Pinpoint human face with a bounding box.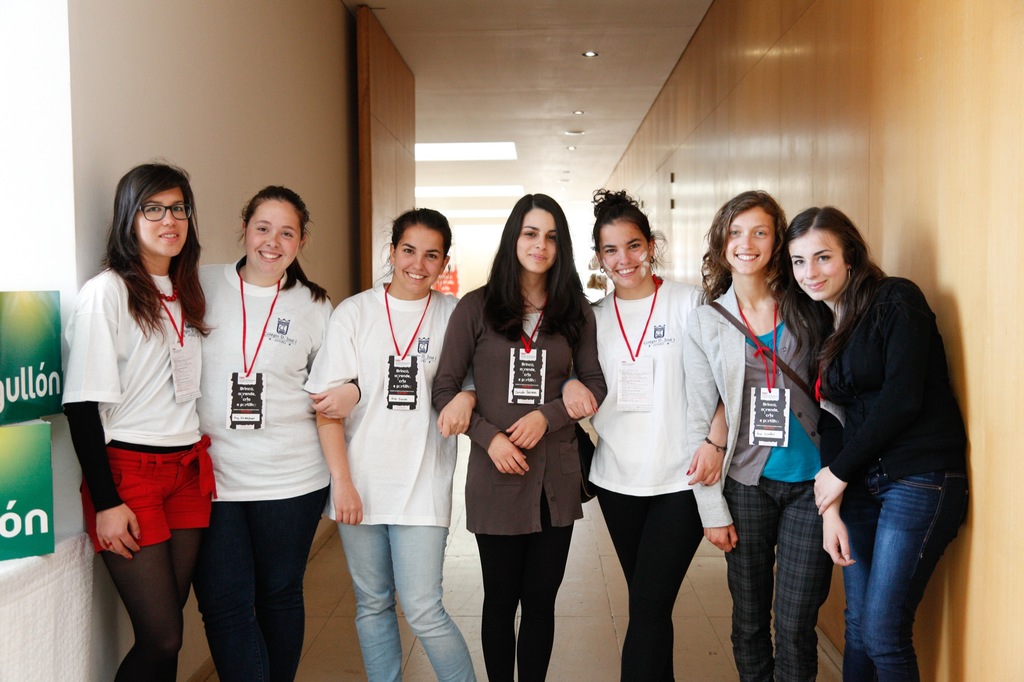
[x1=389, y1=226, x2=445, y2=289].
